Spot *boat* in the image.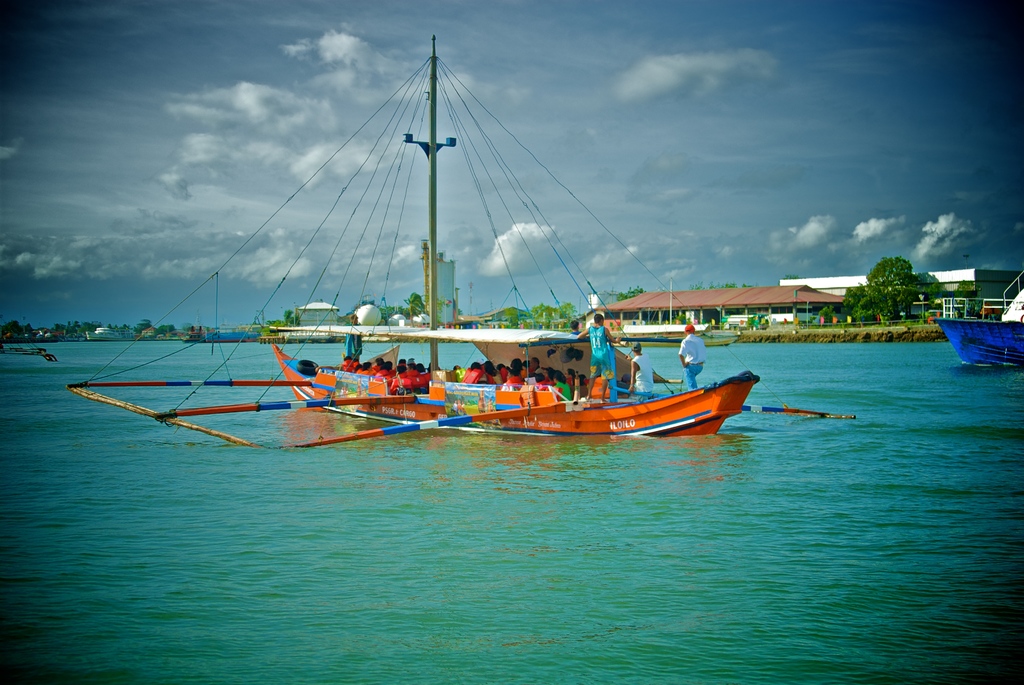
*boat* found at [104, 51, 810, 468].
